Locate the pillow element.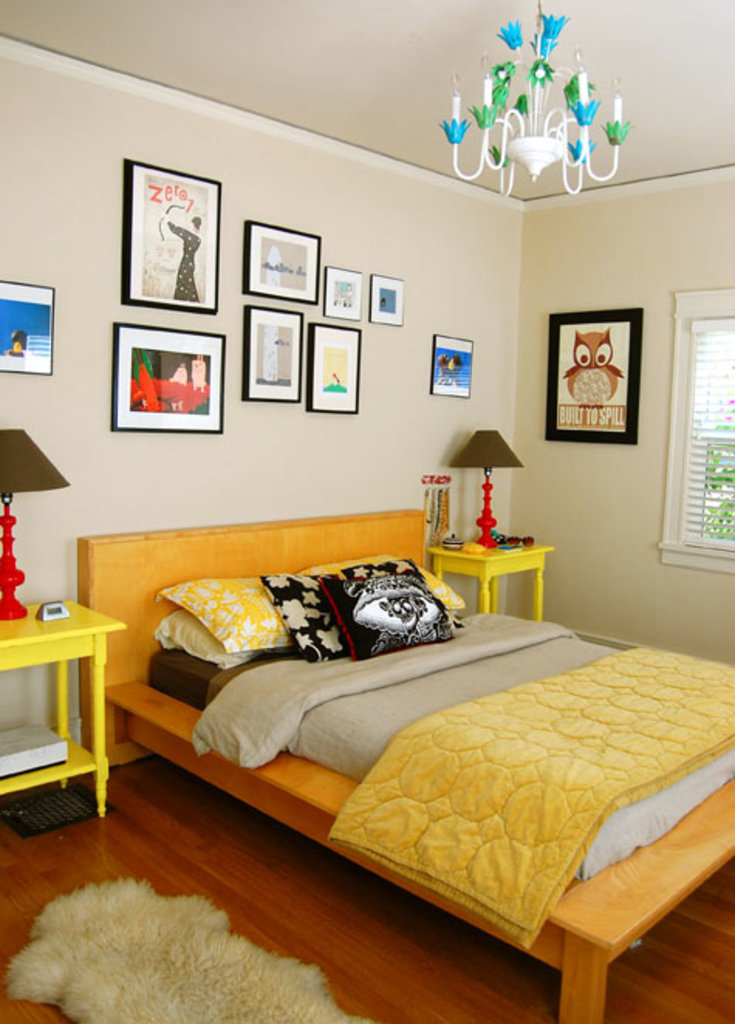
Element bbox: bbox=(303, 548, 452, 665).
